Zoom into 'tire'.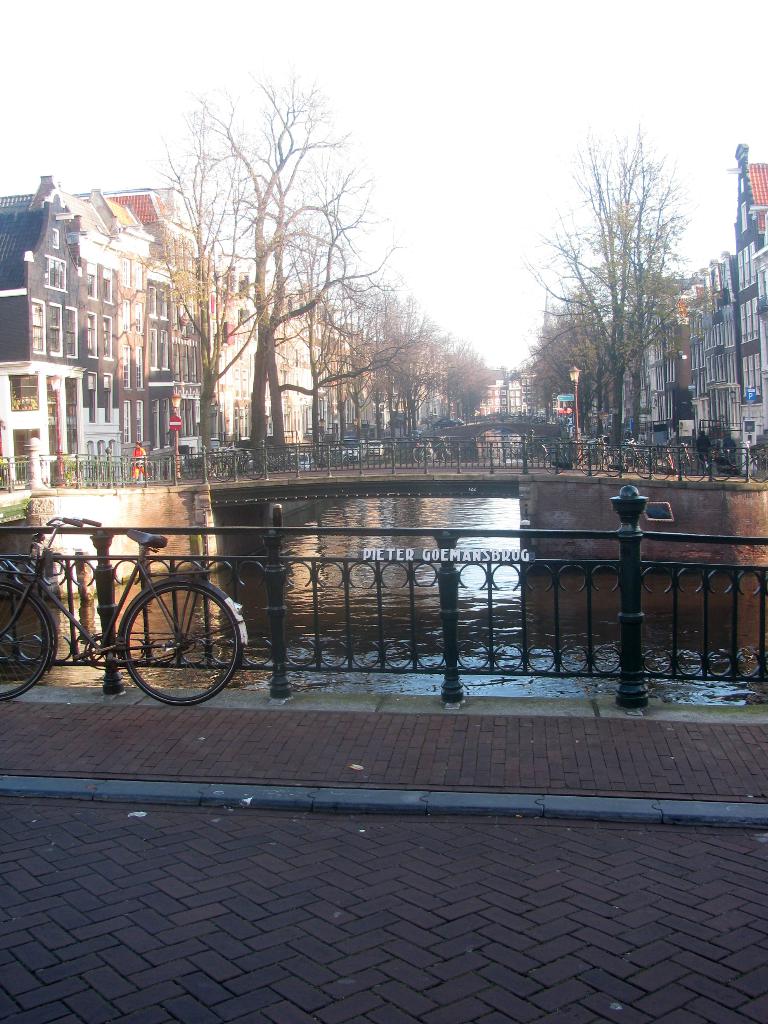
Zoom target: locate(0, 571, 55, 704).
